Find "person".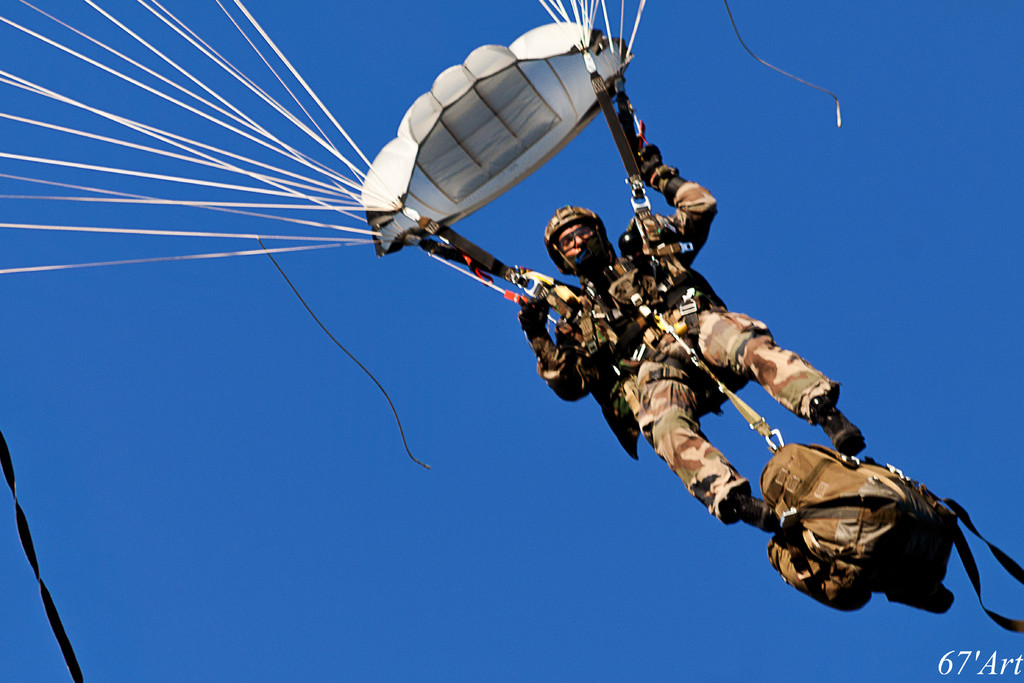
520 138 865 527.
